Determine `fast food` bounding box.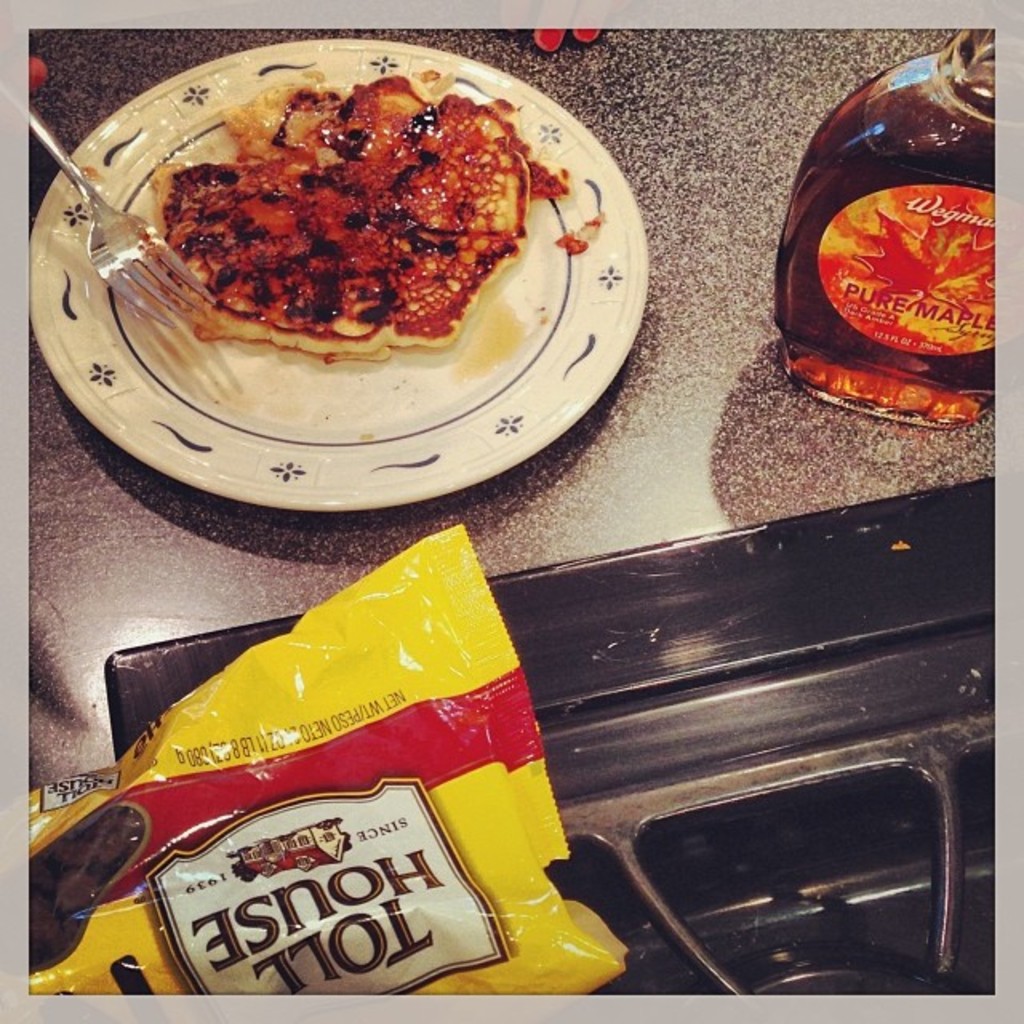
Determined: rect(144, 67, 566, 368).
